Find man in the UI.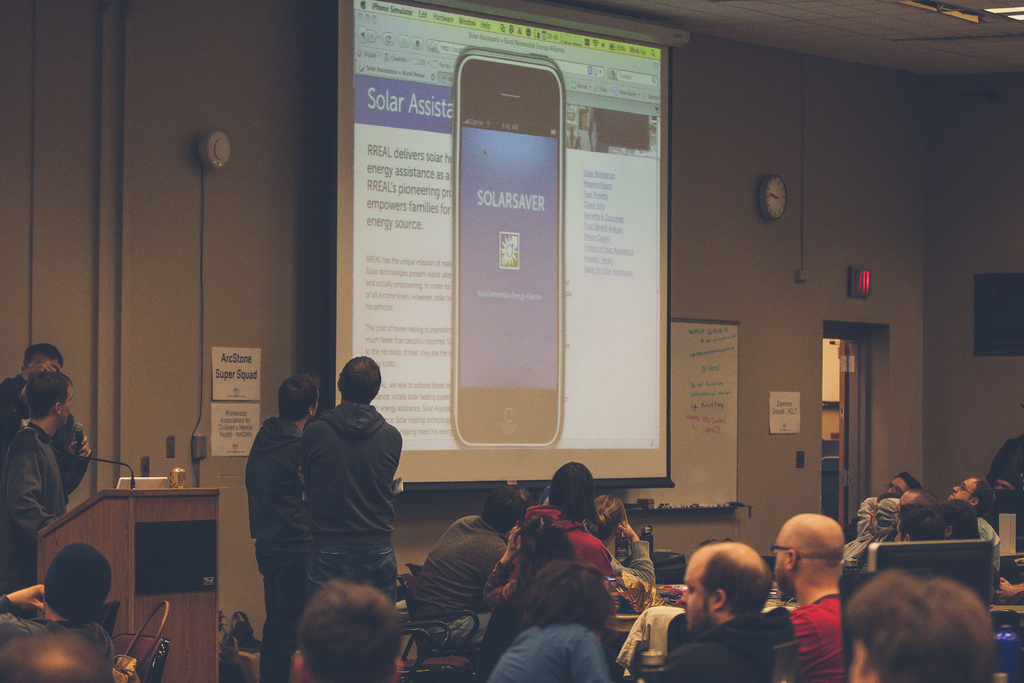
UI element at box=[0, 341, 94, 508].
